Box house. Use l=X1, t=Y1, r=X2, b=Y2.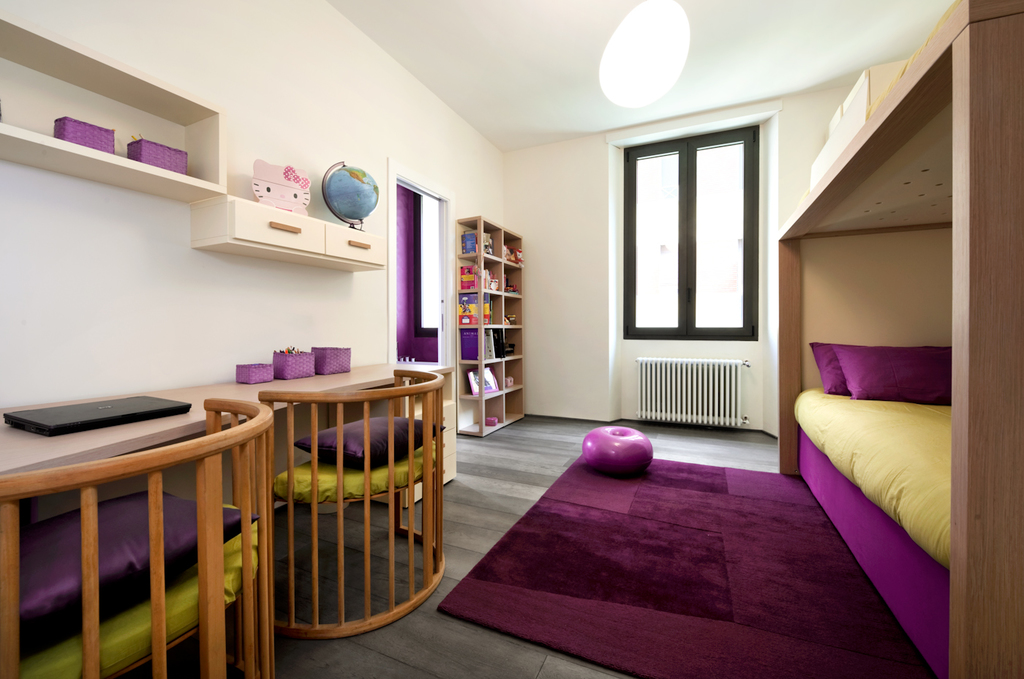
l=0, t=0, r=1023, b=678.
